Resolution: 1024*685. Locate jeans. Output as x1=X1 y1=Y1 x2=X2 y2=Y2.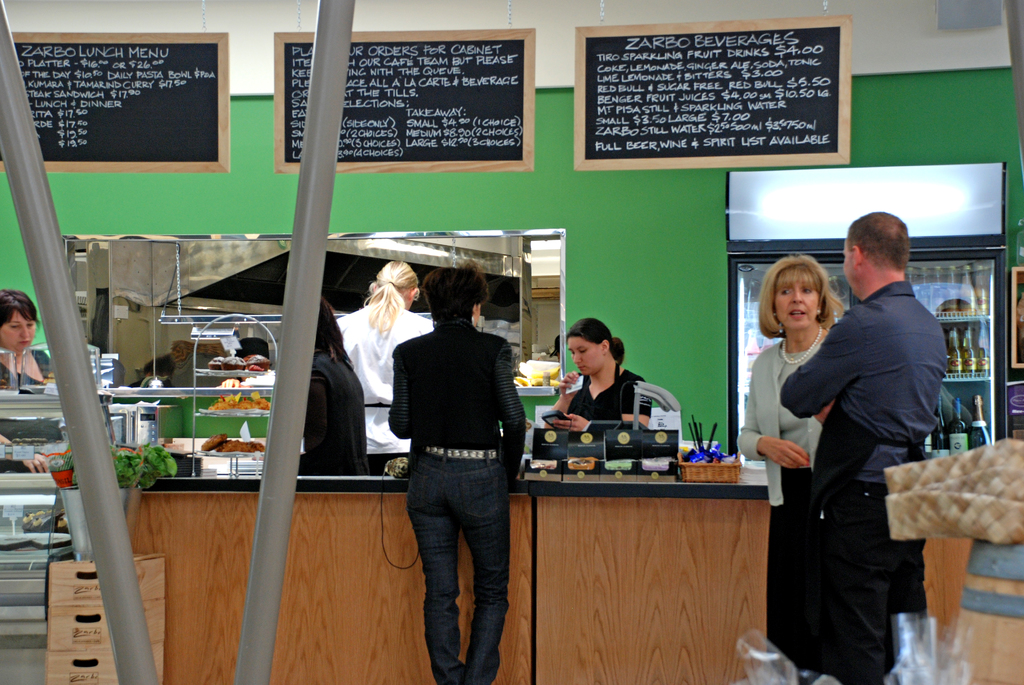
x1=401 y1=441 x2=513 y2=684.
